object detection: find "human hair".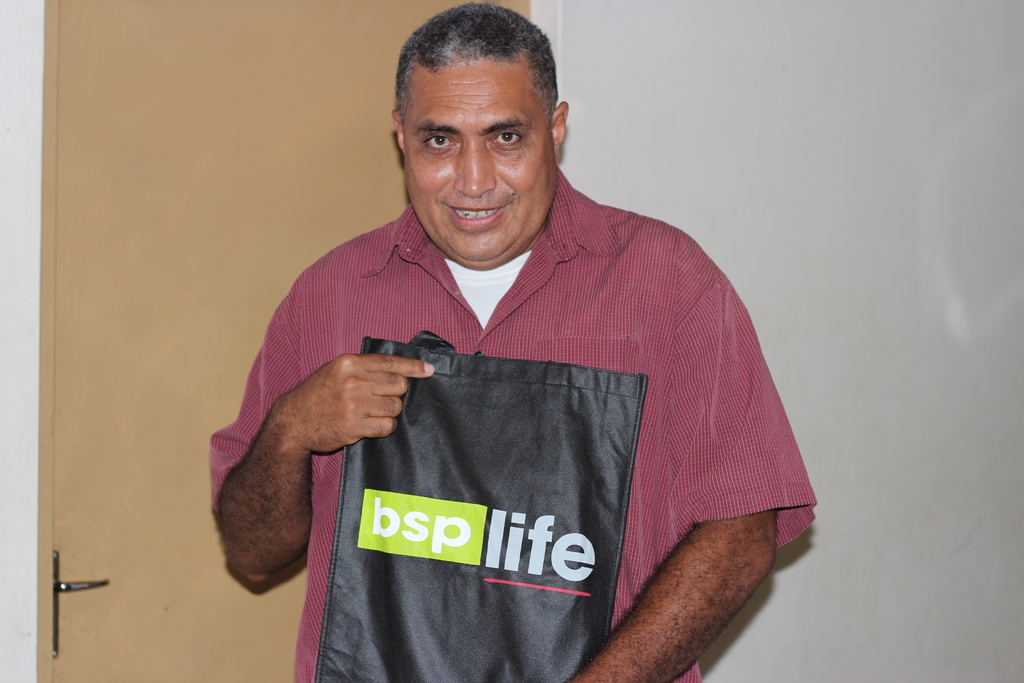
Rect(393, 19, 557, 121).
